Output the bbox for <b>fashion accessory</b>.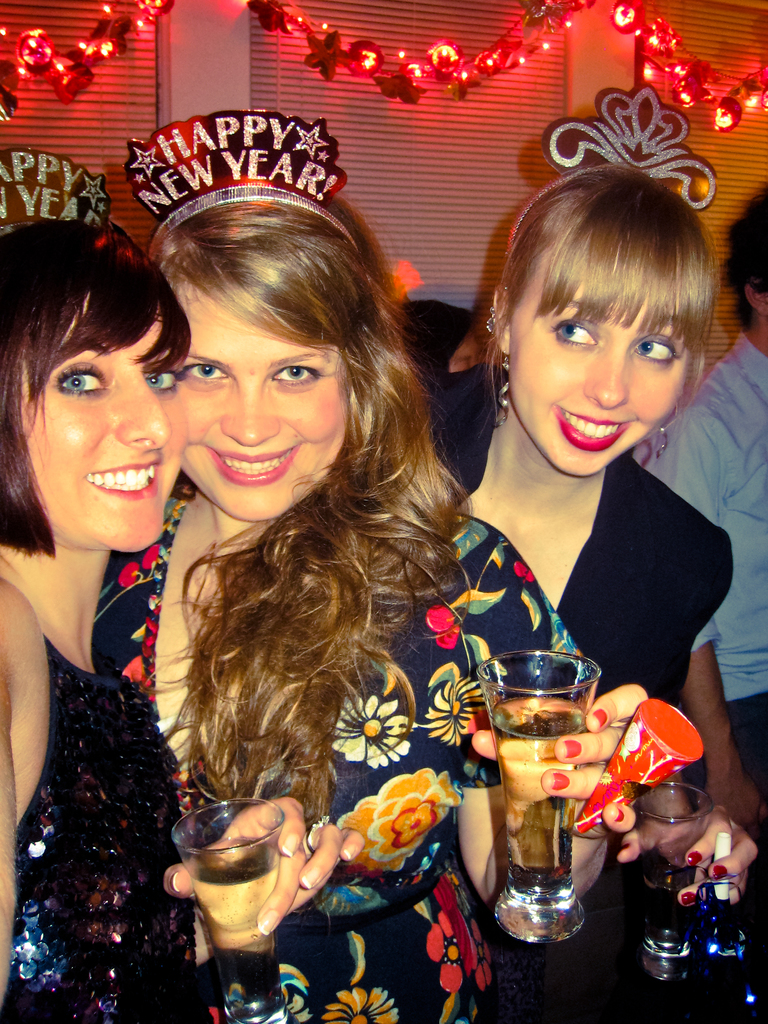
[483, 307, 495, 335].
